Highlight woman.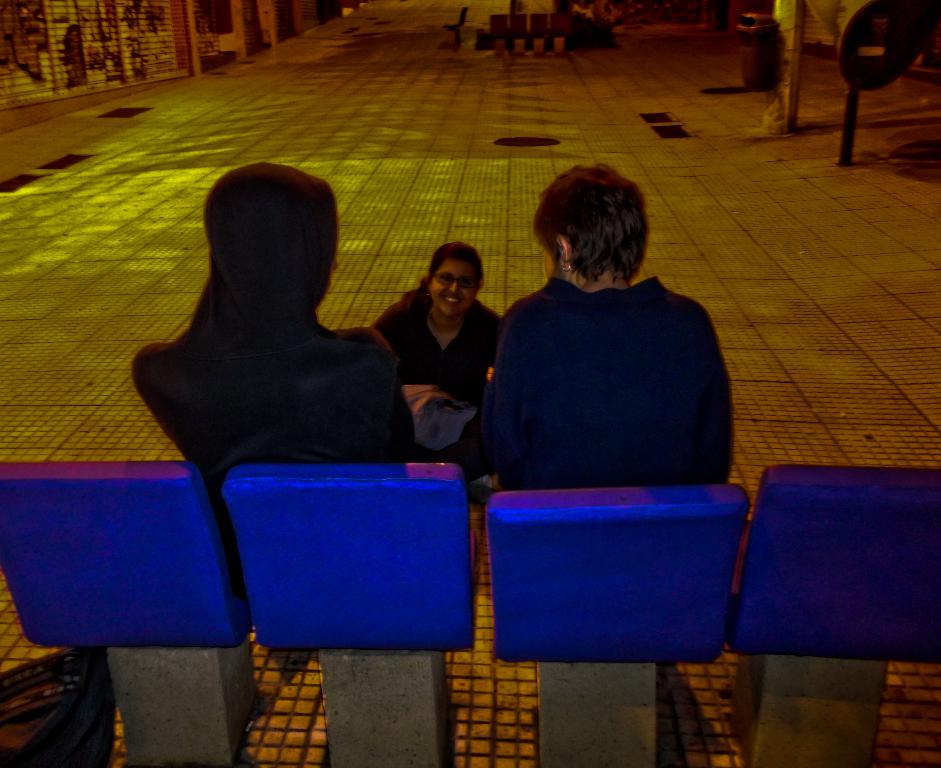
Highlighted region: locate(373, 232, 501, 470).
